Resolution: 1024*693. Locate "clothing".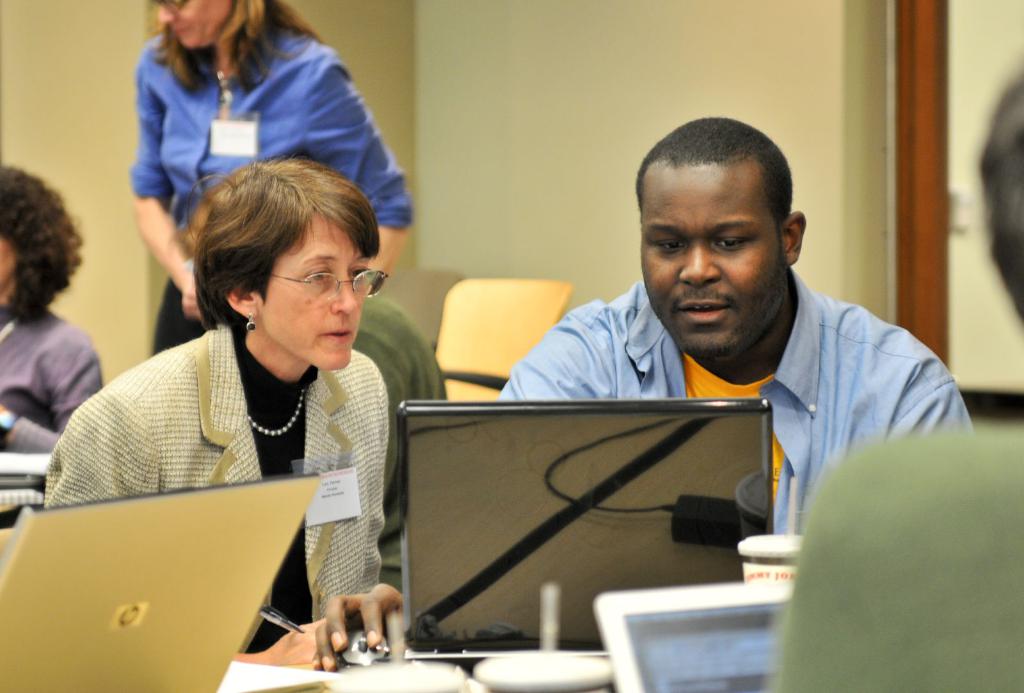
(488,278,1022,561).
